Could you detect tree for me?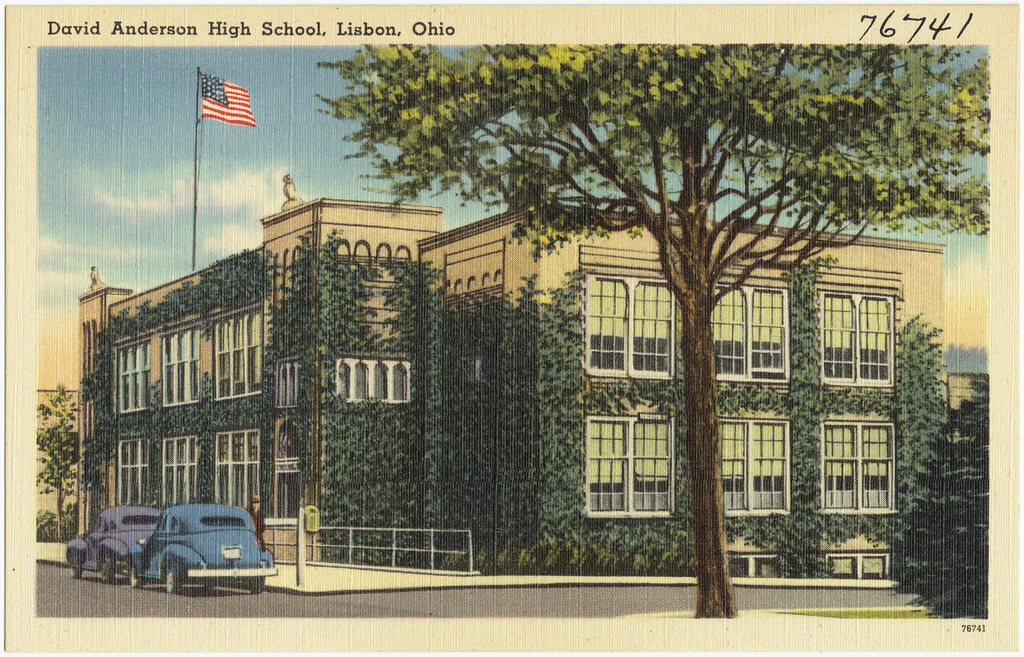
Detection result: left=310, top=43, right=992, bottom=626.
